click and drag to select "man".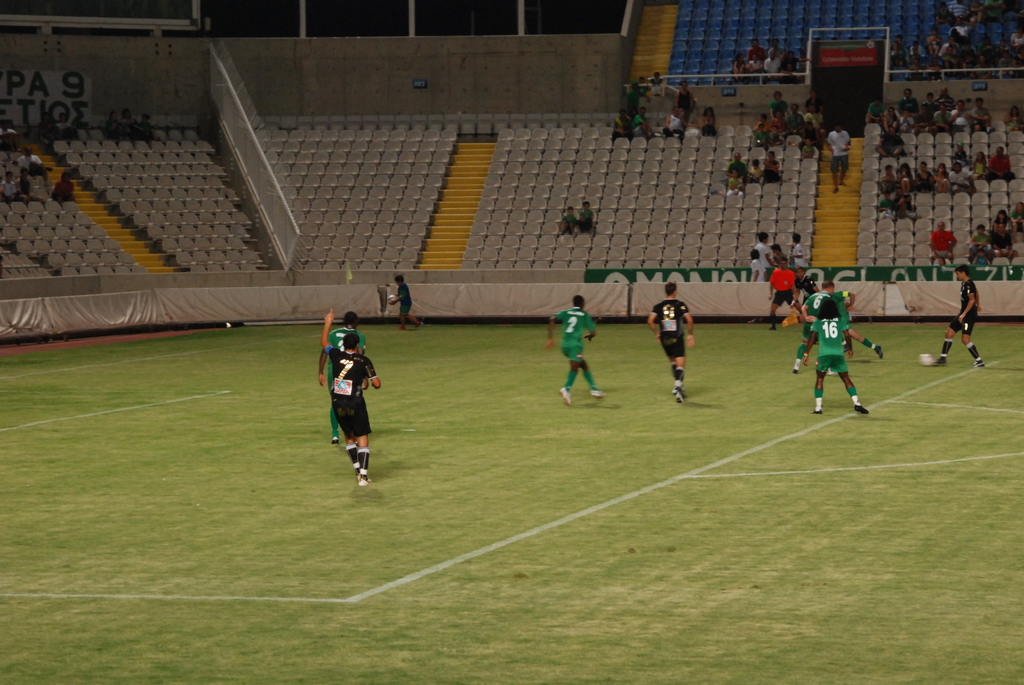
Selection: l=803, t=295, r=870, b=416.
